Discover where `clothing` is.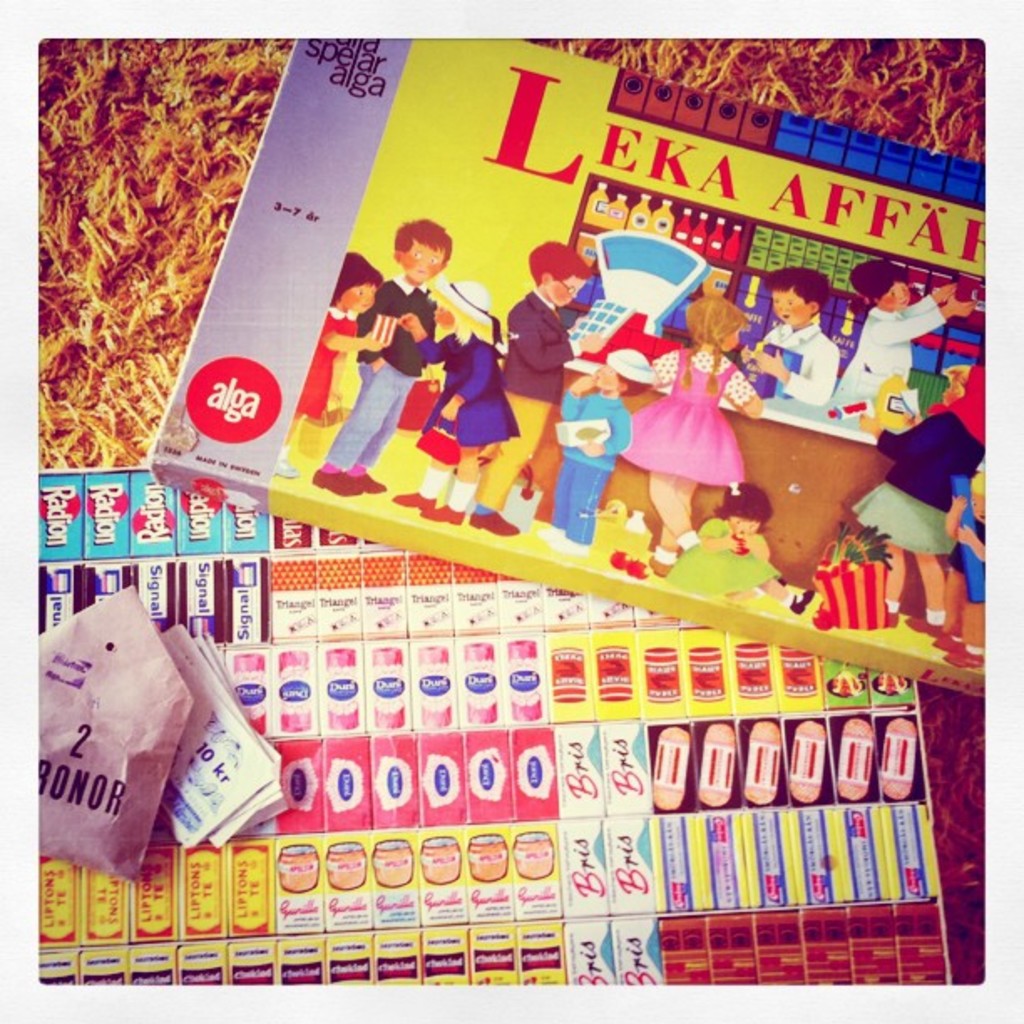
Discovered at <bbox>756, 316, 843, 405</bbox>.
